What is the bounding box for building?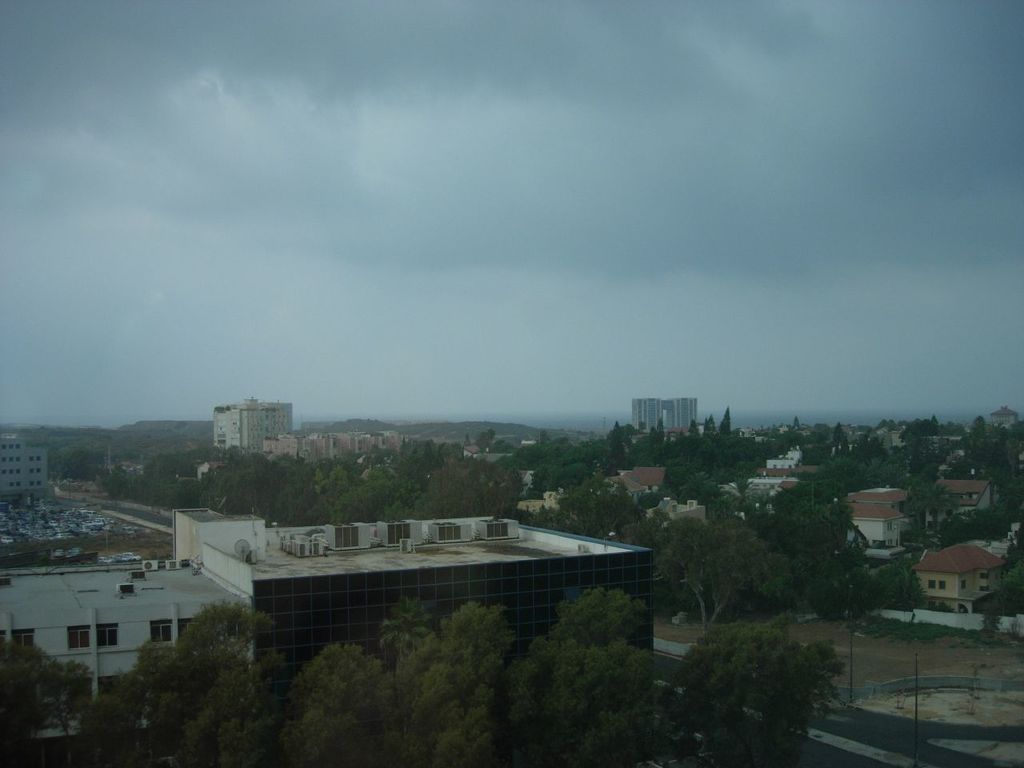
region(846, 502, 914, 546).
